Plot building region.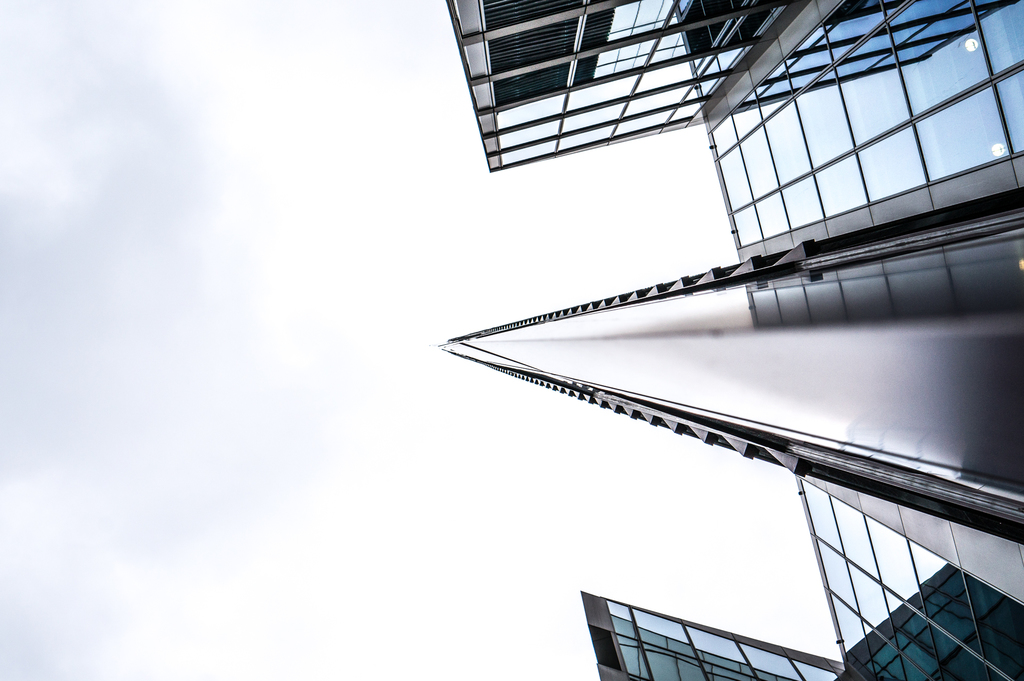
Plotted at [x1=445, y1=0, x2=1023, y2=680].
